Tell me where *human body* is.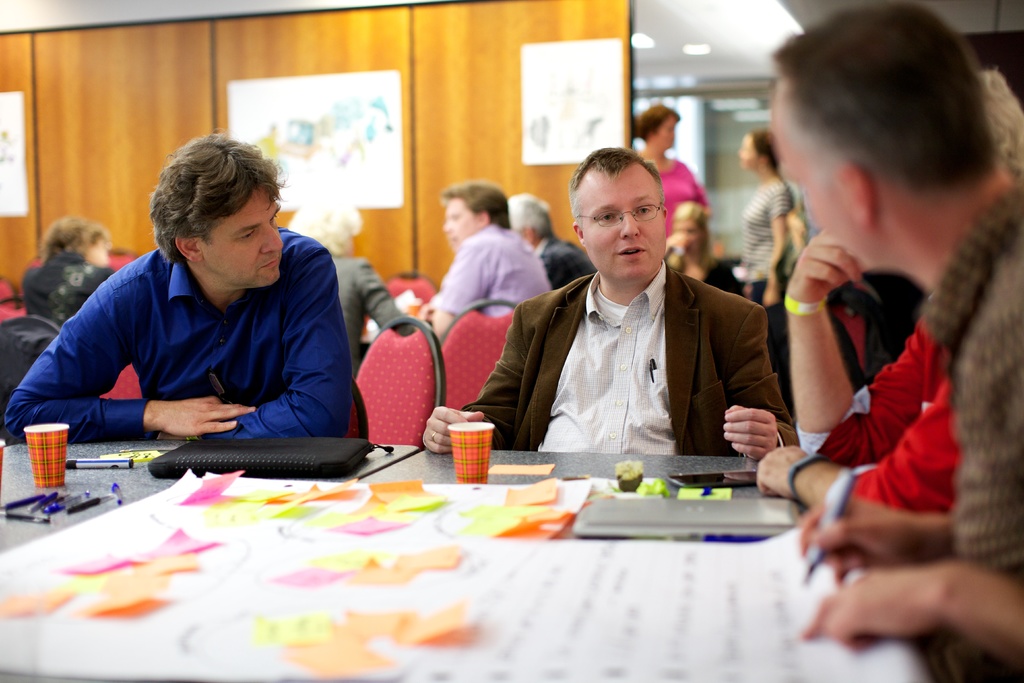
*human body* is at BBox(758, 236, 966, 520).
